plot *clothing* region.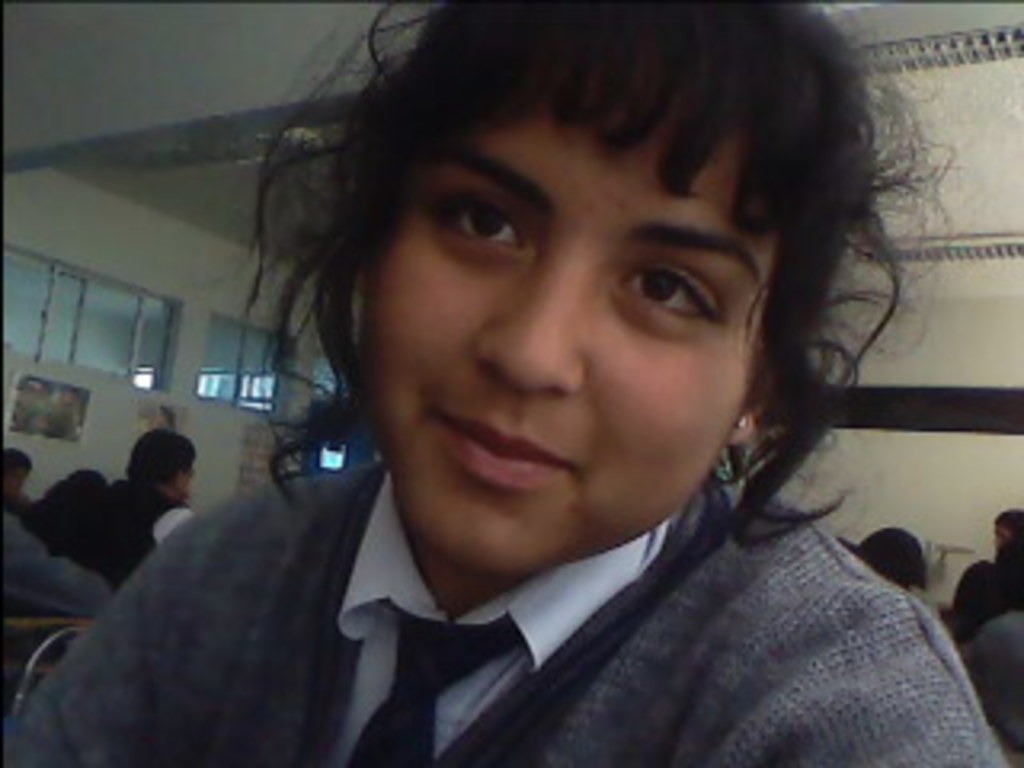
Plotted at box(67, 474, 182, 589).
